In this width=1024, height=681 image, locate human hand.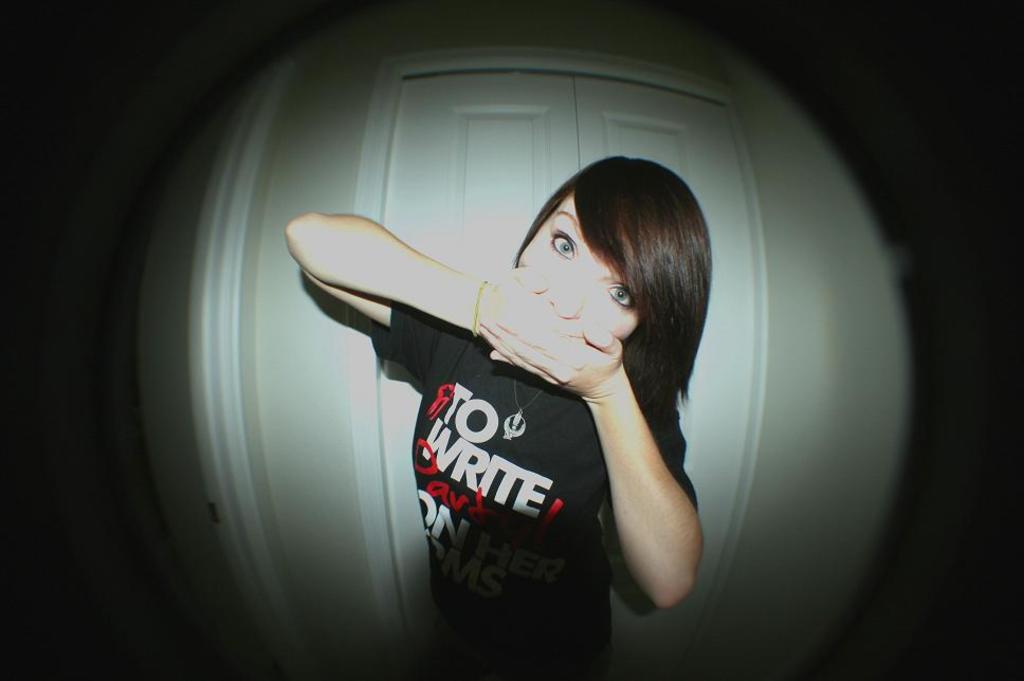
Bounding box: (left=472, top=316, right=624, bottom=398).
